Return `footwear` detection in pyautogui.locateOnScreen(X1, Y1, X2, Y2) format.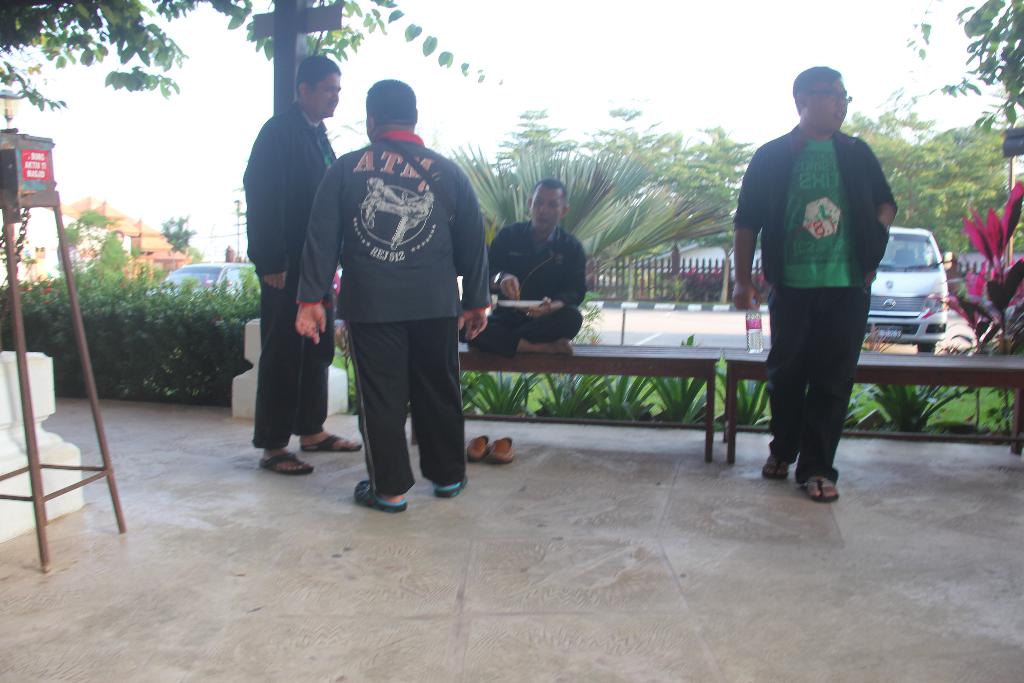
pyautogui.locateOnScreen(260, 450, 316, 472).
